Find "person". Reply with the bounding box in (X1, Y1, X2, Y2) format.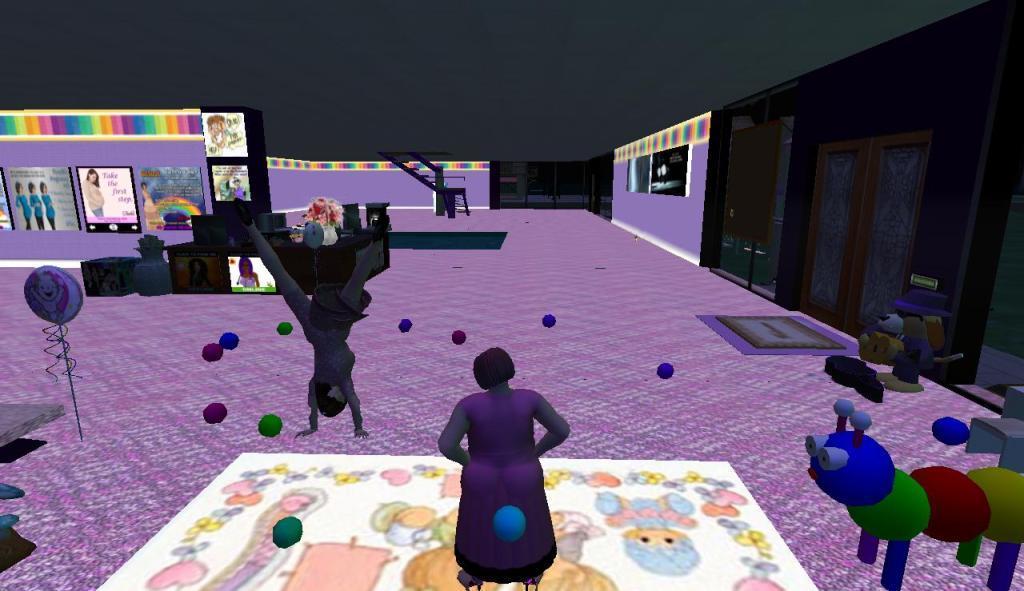
(84, 169, 106, 218).
